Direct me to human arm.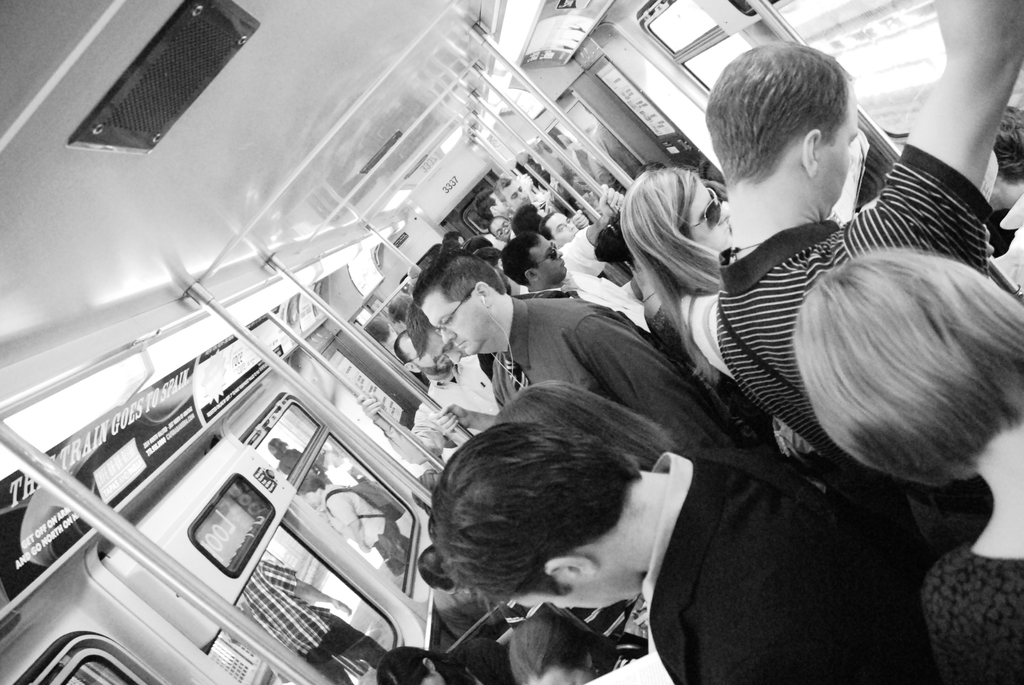
Direction: <bbox>331, 489, 374, 547</bbox>.
